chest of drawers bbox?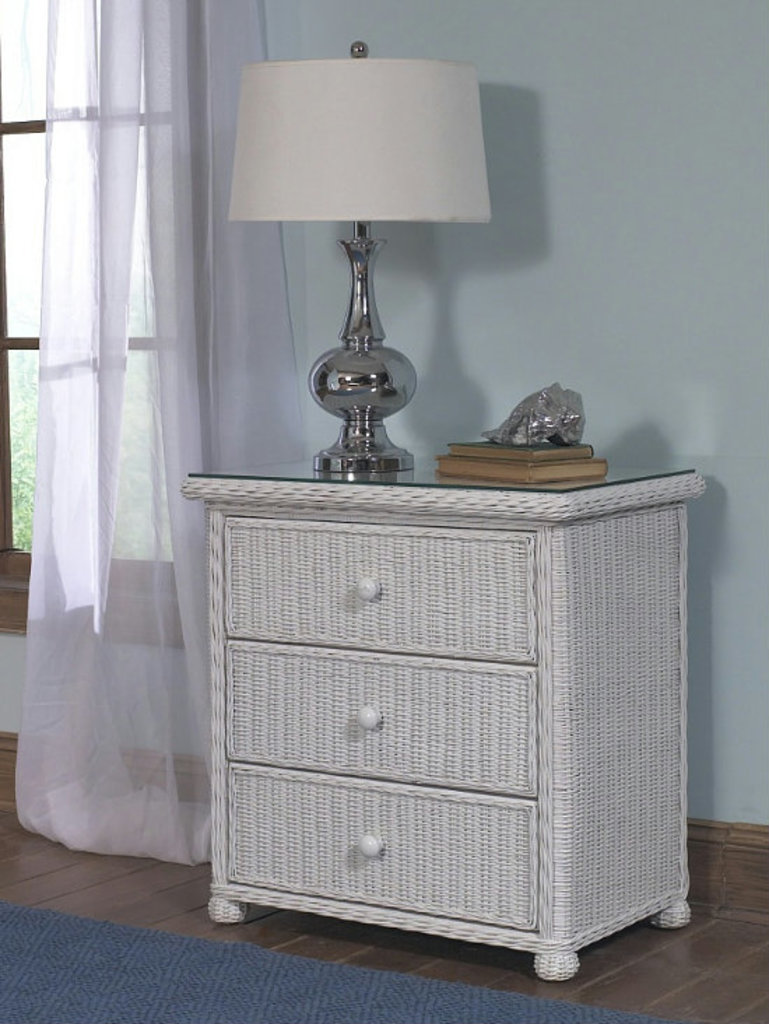
{"x1": 178, "y1": 449, "x2": 709, "y2": 982}
